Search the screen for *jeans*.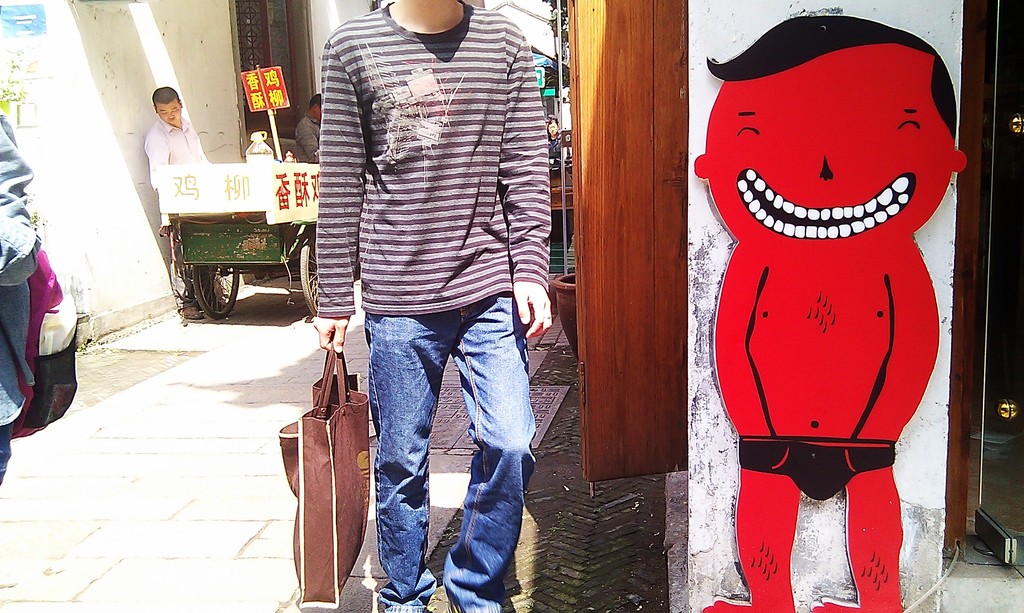
Found at BBox(350, 305, 547, 599).
